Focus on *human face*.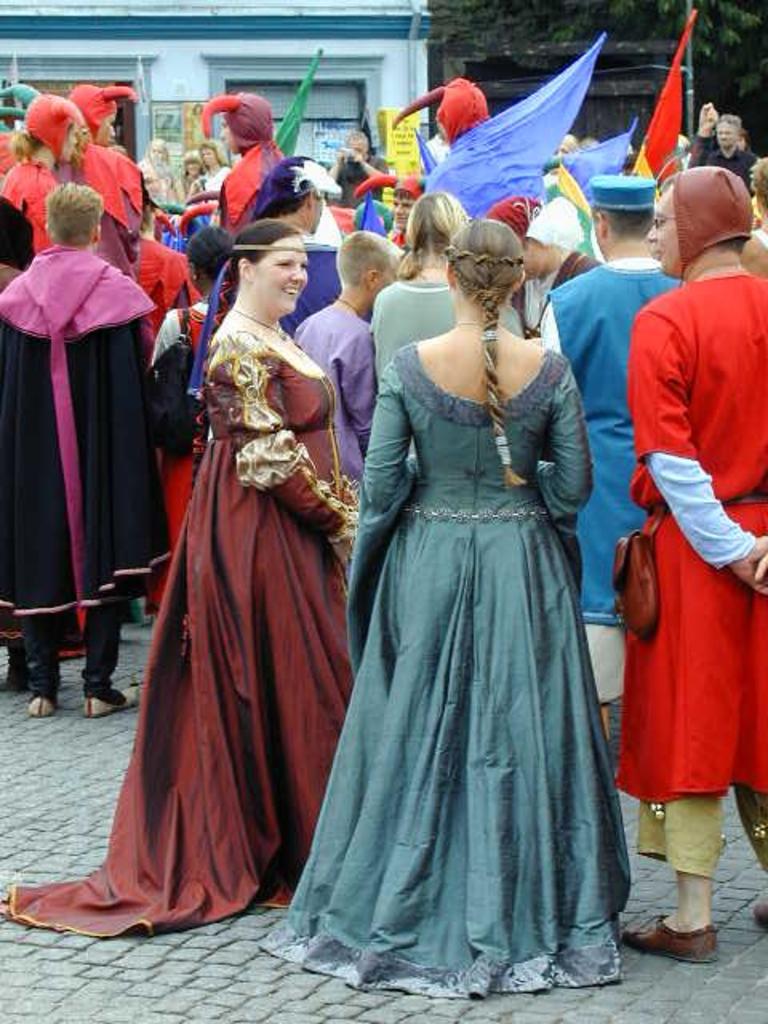
Focused at 637, 178, 678, 286.
